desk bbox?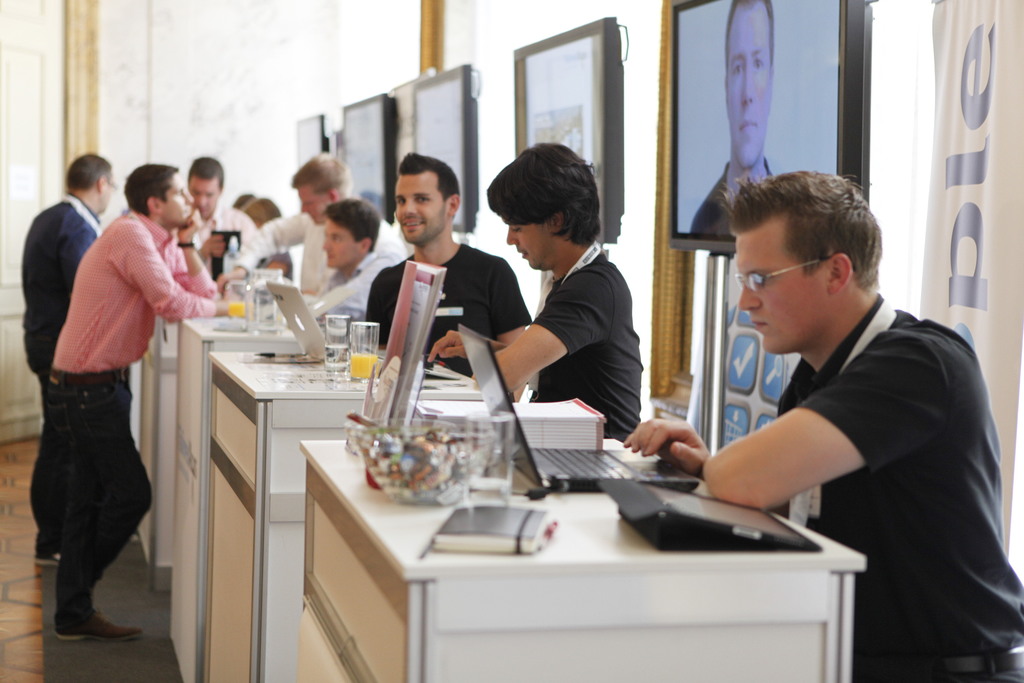
x1=294 y1=441 x2=864 y2=682
